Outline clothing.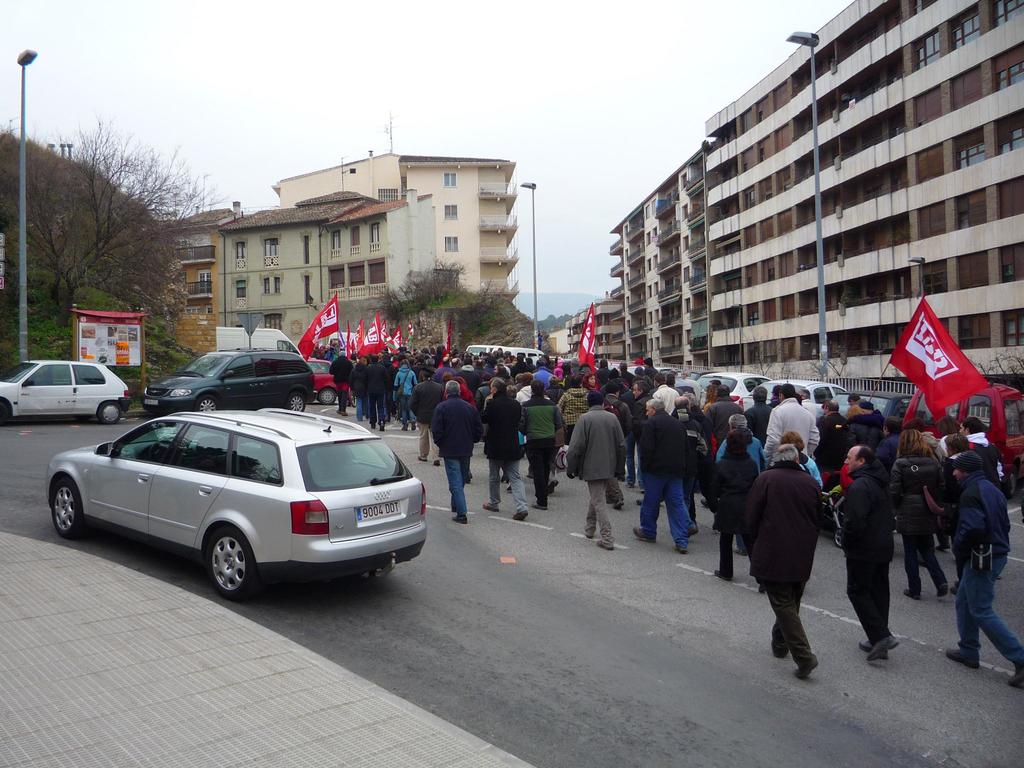
Outline: [left=832, top=465, right=893, bottom=637].
